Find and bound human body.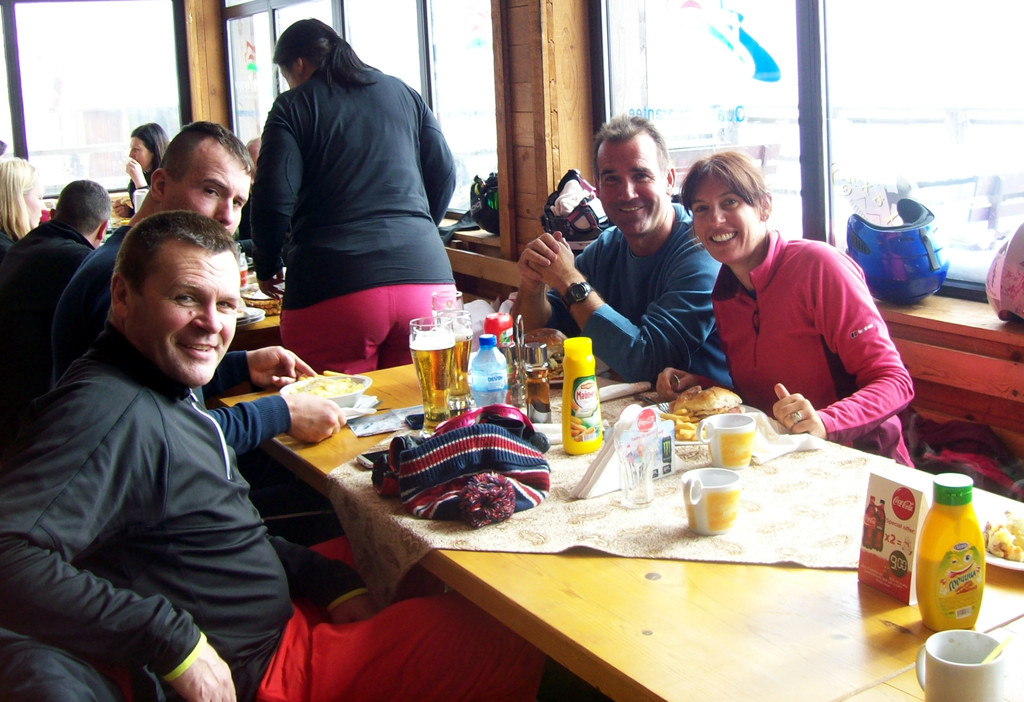
Bound: [left=40, top=222, right=348, bottom=625].
